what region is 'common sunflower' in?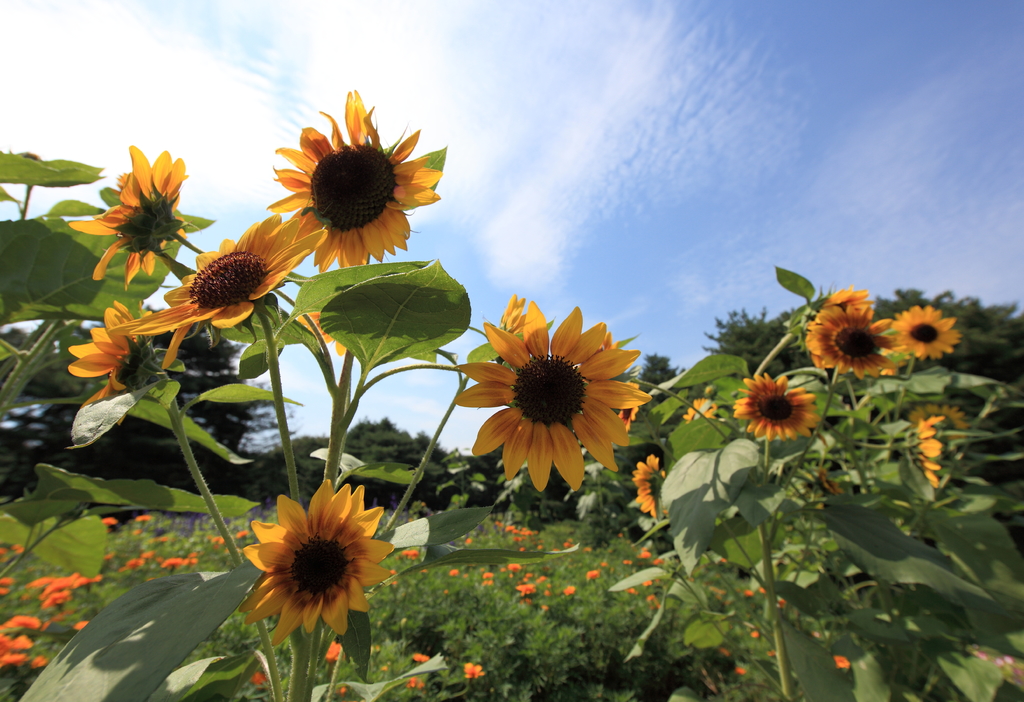
(left=894, top=305, right=966, bottom=364).
